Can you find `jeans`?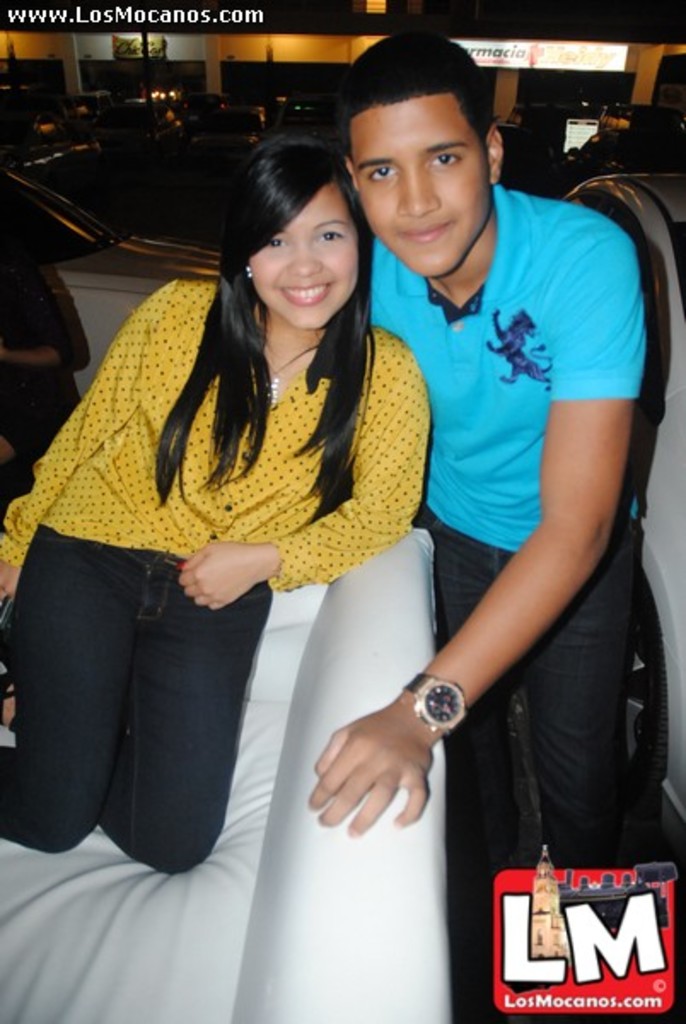
Yes, bounding box: {"left": 20, "top": 544, "right": 270, "bottom": 867}.
